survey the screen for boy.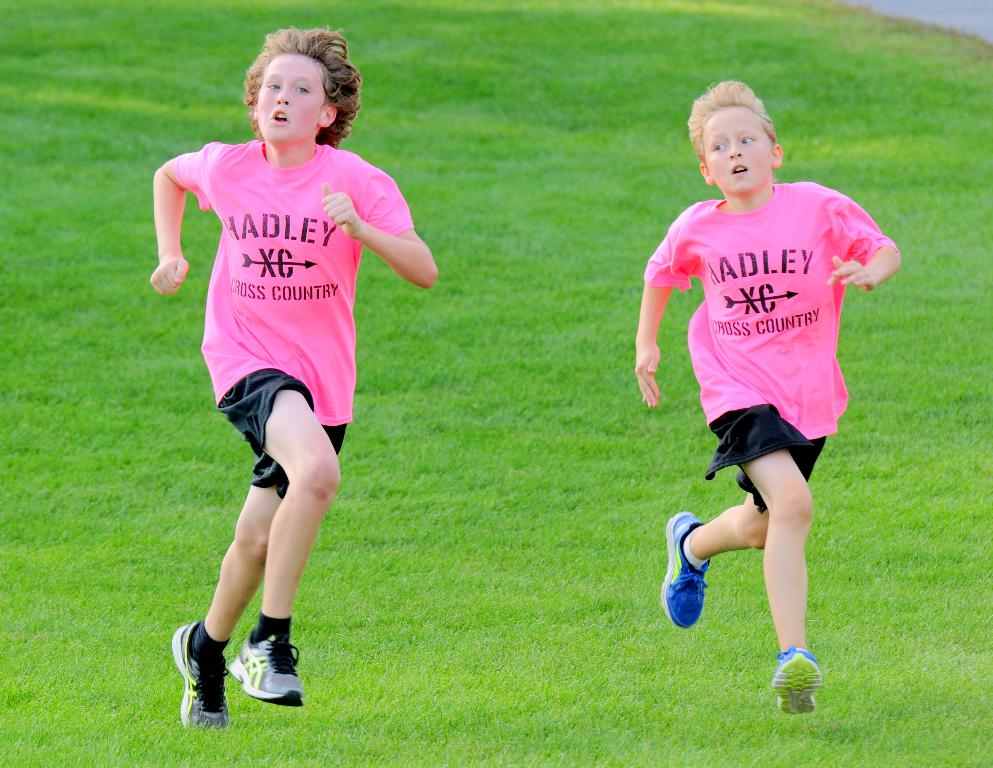
Survey found: BBox(150, 28, 439, 731).
